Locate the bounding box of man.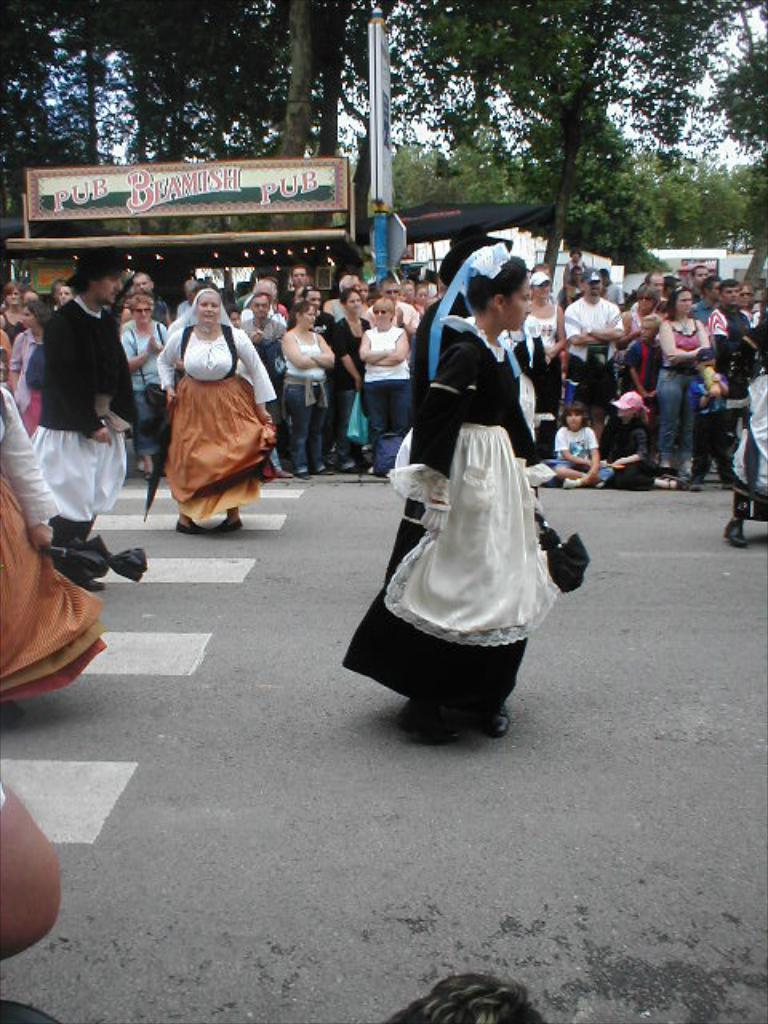
Bounding box: box=[274, 259, 309, 306].
